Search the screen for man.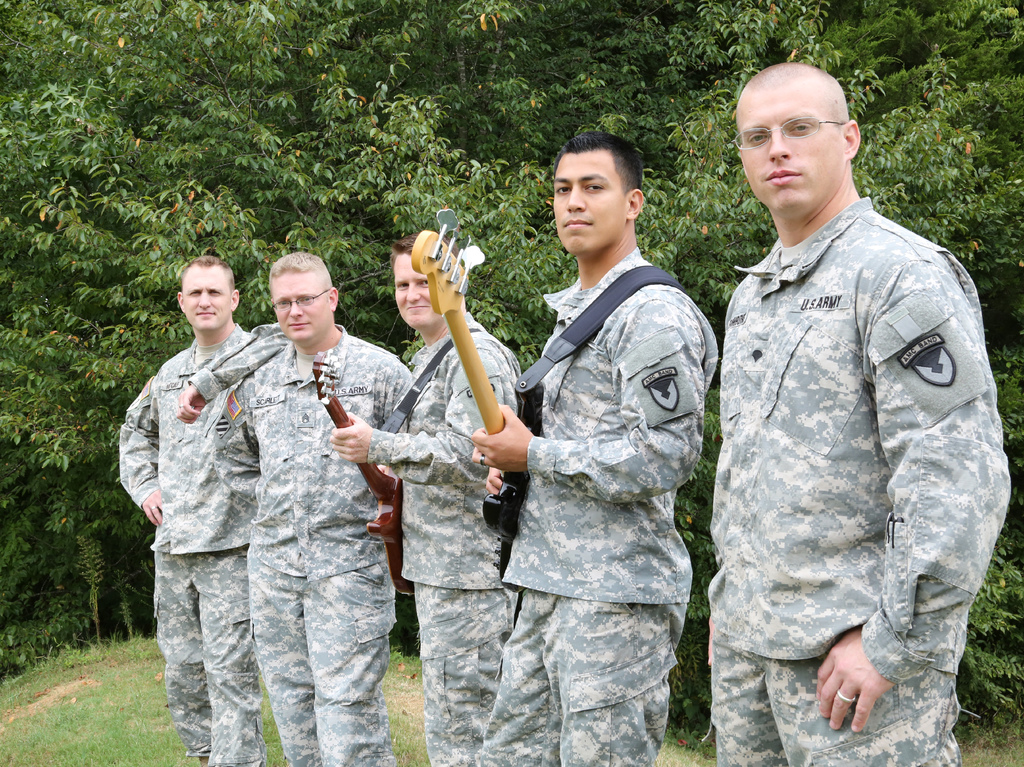
Found at <bbox>328, 239, 523, 766</bbox>.
